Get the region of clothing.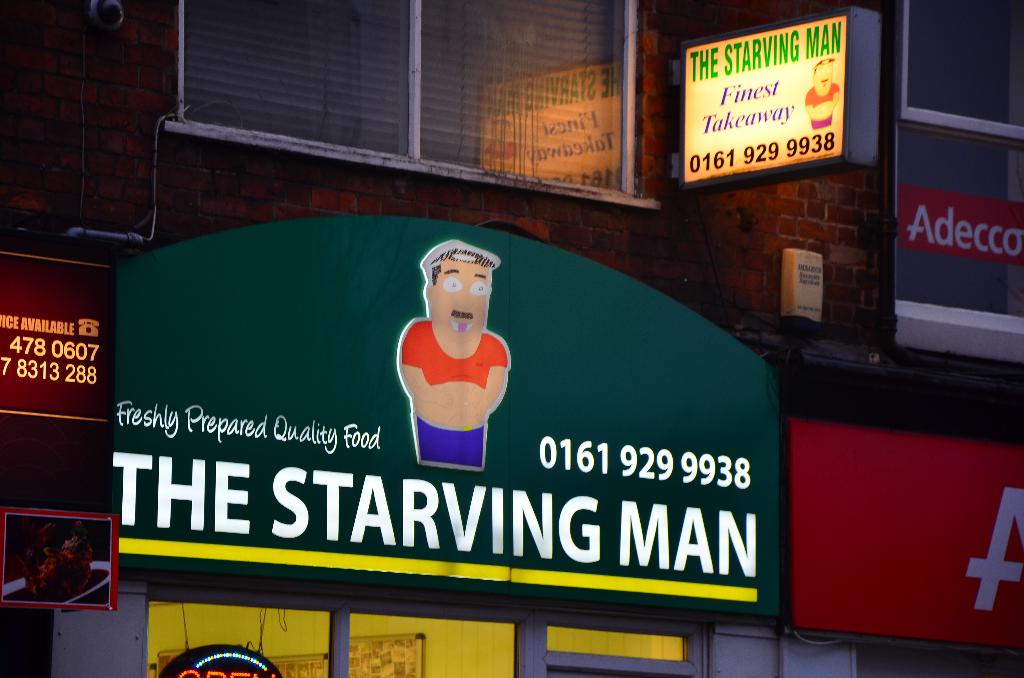
bbox=[409, 408, 483, 472].
